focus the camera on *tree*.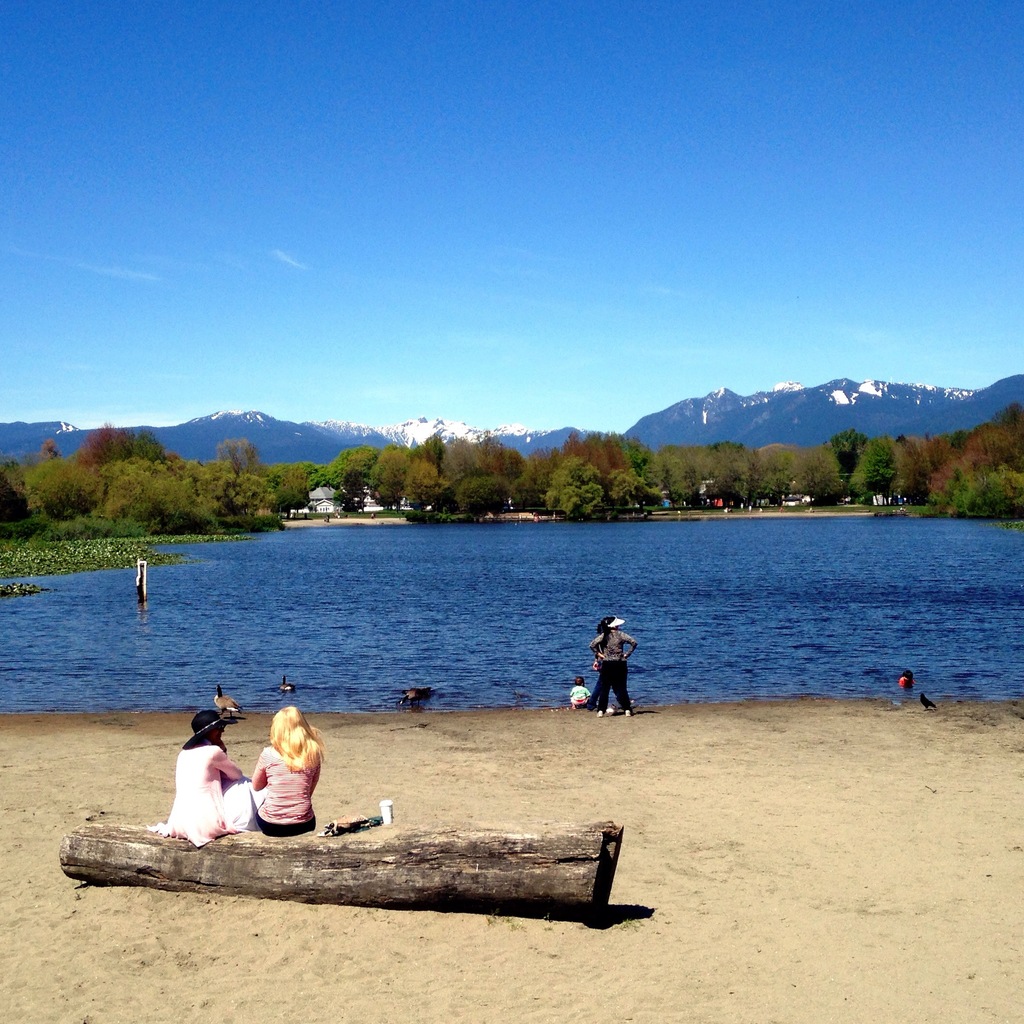
Focus region: 365,439,411,500.
